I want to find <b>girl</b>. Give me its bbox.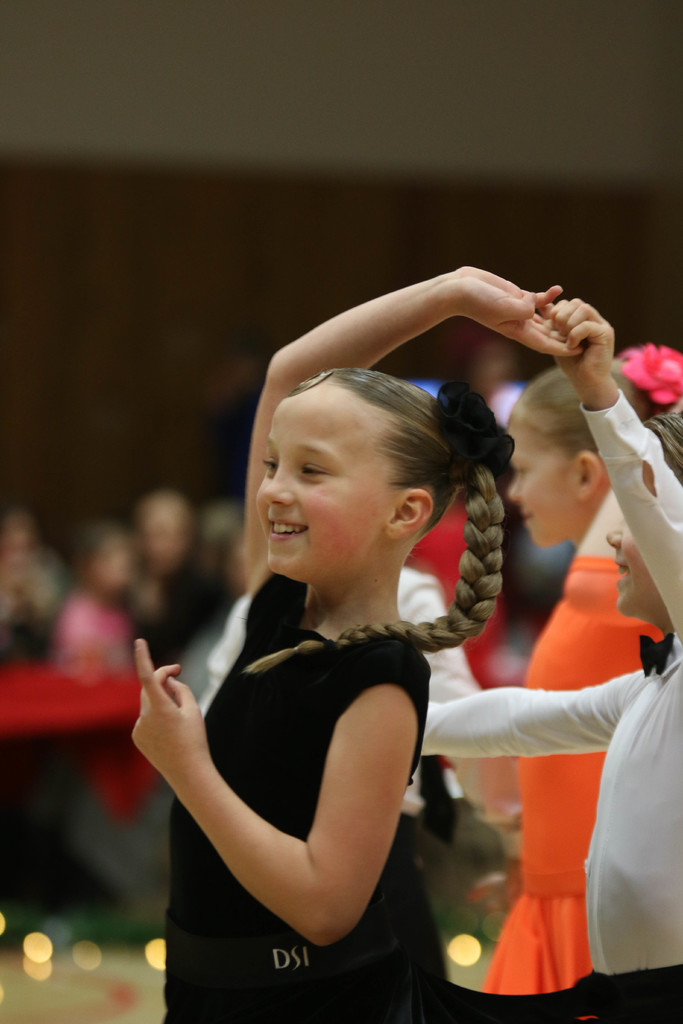
pyautogui.locateOnScreen(415, 288, 682, 1023).
